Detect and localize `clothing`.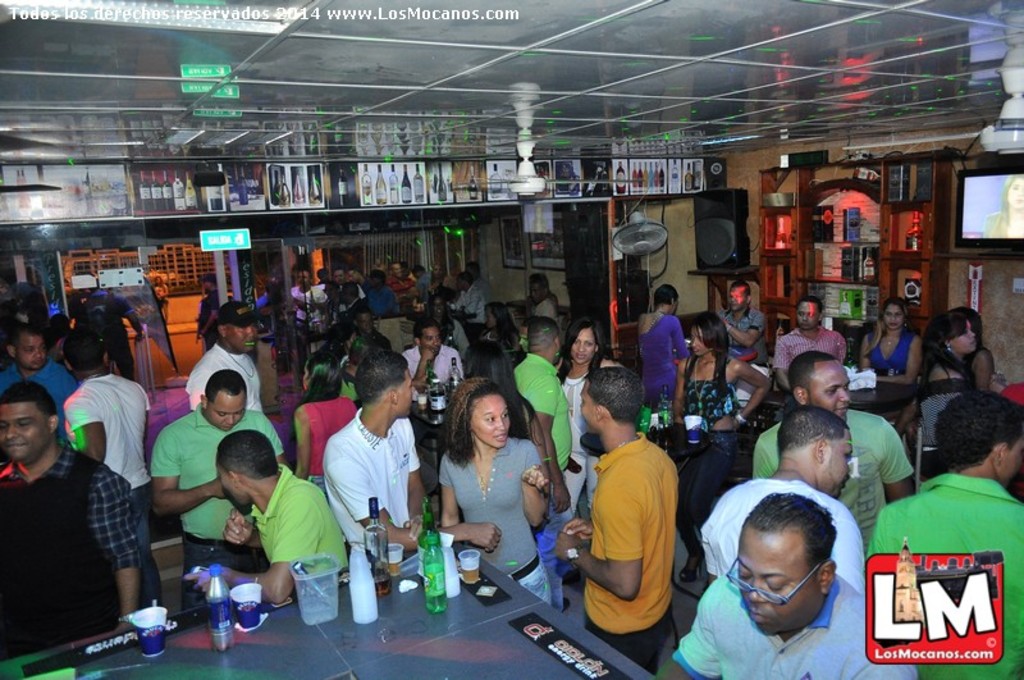
Localized at 675:570:923:679.
